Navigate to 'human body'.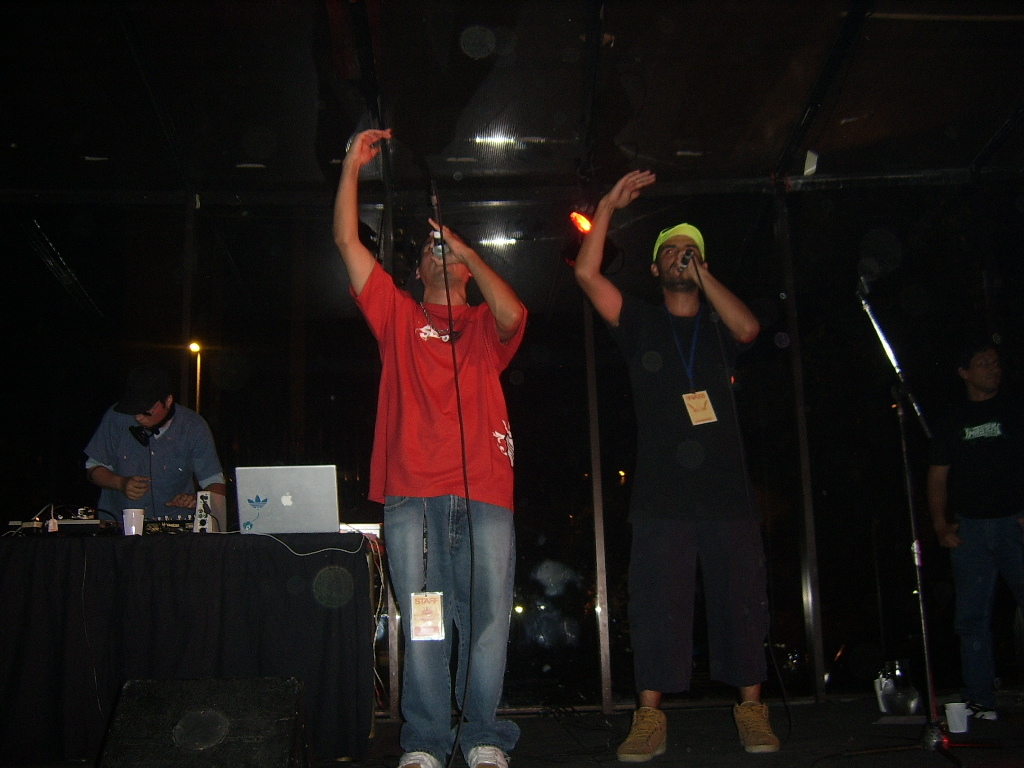
Navigation target: bbox(79, 362, 222, 519).
